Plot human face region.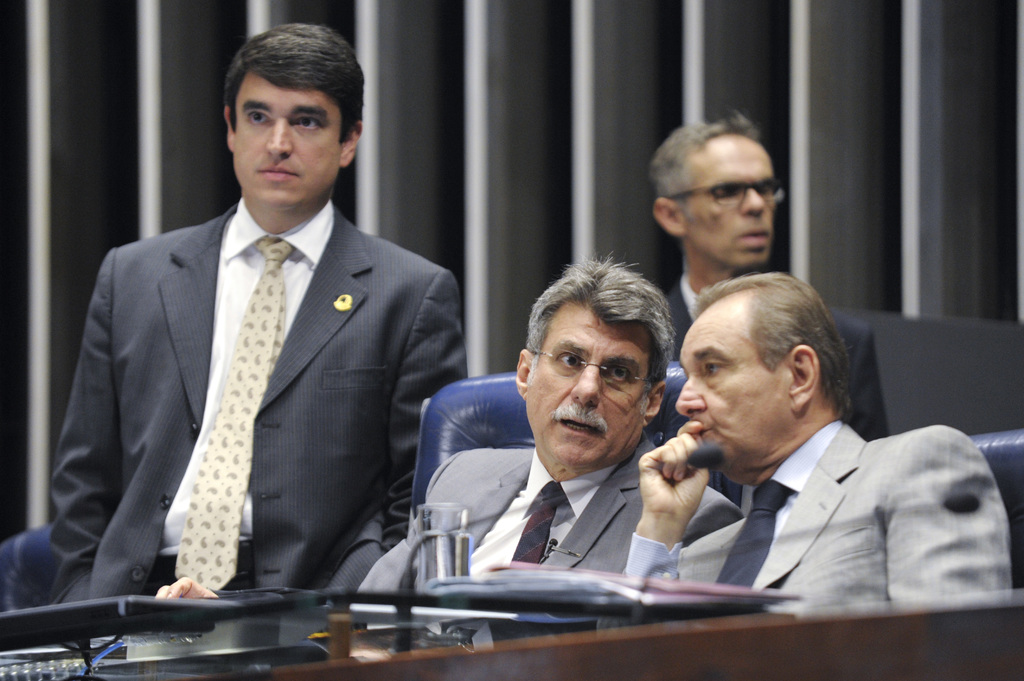
Plotted at Rect(526, 307, 648, 465).
